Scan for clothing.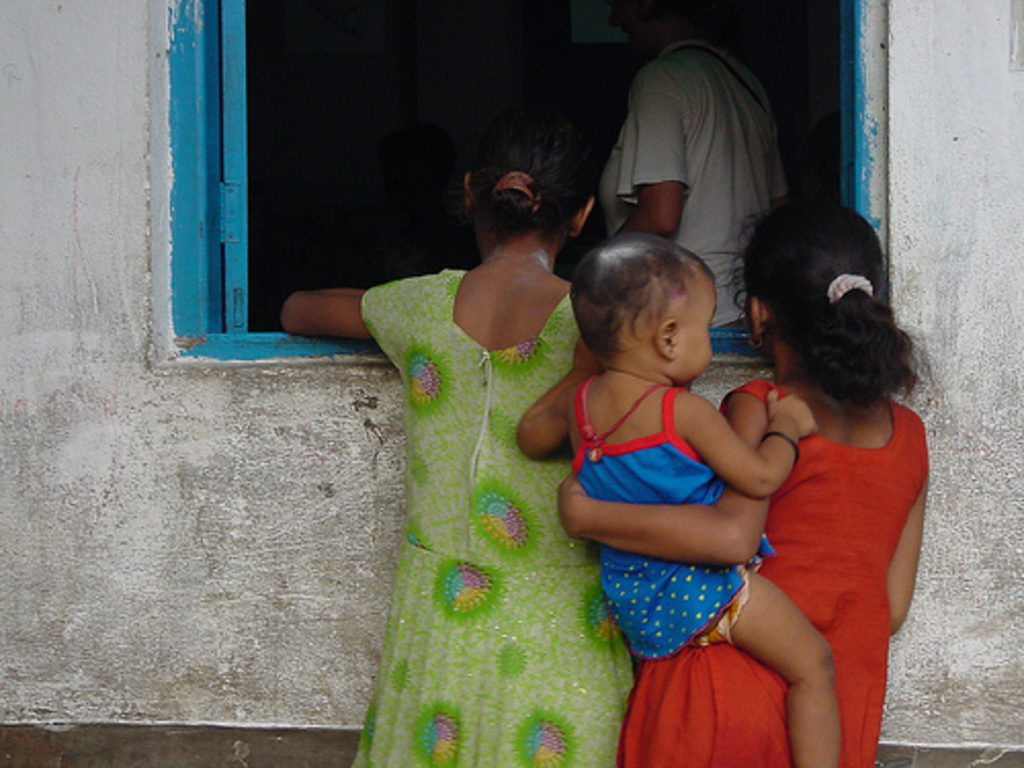
Scan result: (left=616, top=371, right=932, bottom=766).
